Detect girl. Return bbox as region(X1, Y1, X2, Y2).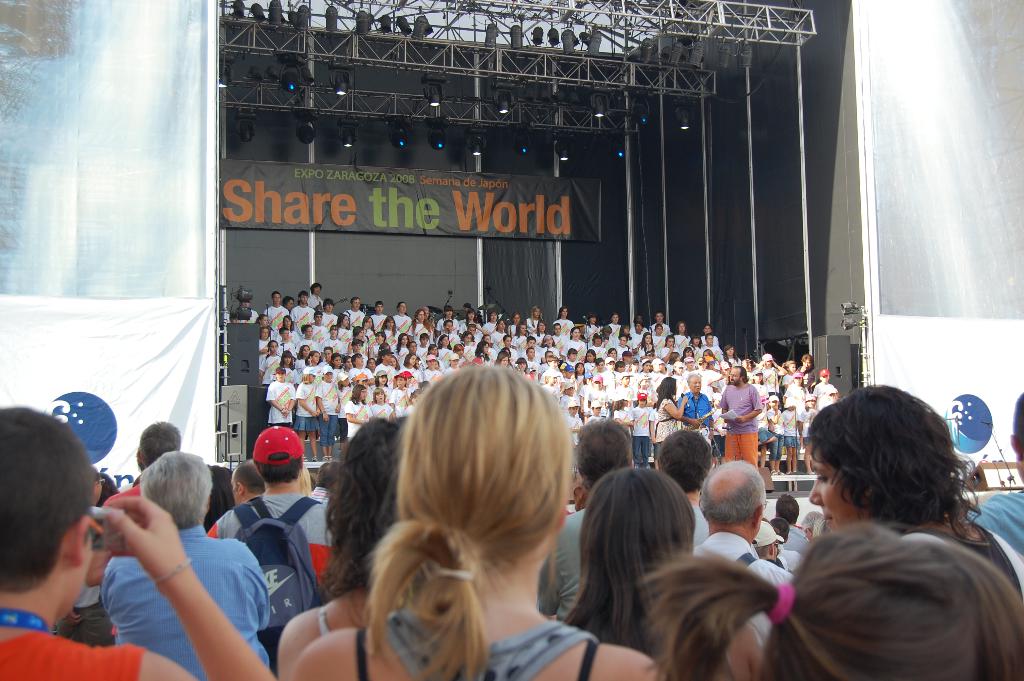
region(459, 332, 474, 348).
